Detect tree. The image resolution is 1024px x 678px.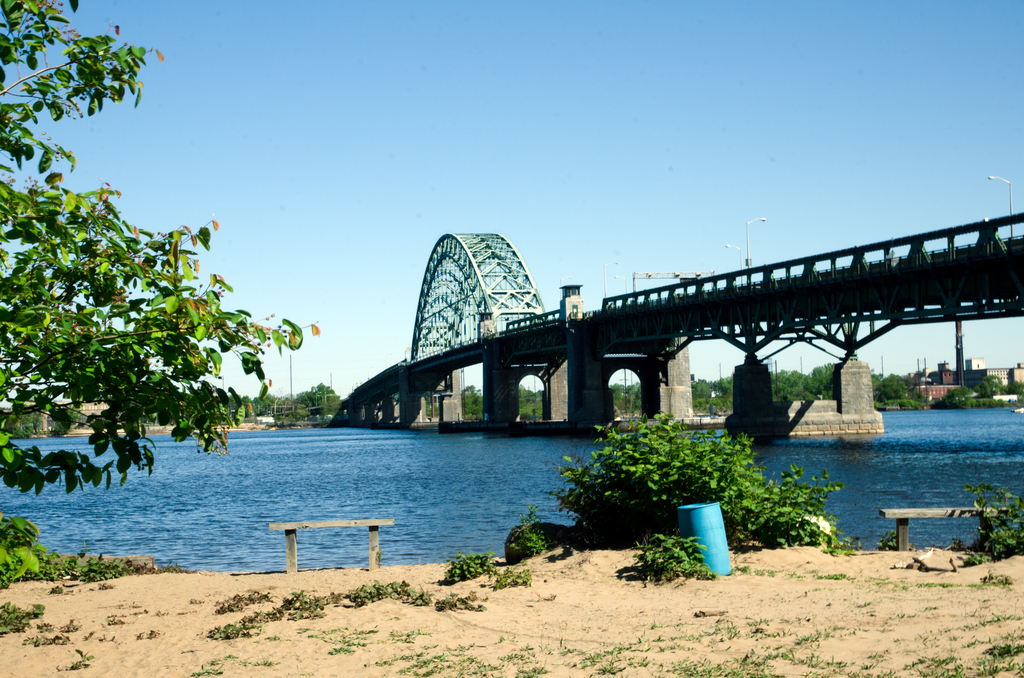
x1=764, y1=357, x2=844, y2=402.
